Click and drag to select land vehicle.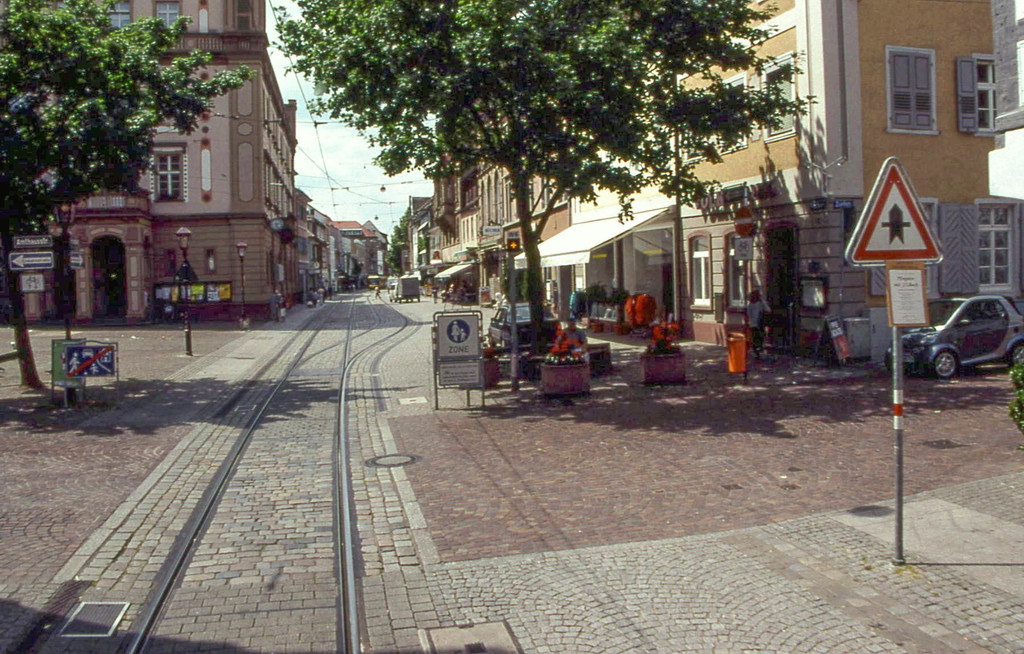
Selection: l=396, t=278, r=419, b=303.
